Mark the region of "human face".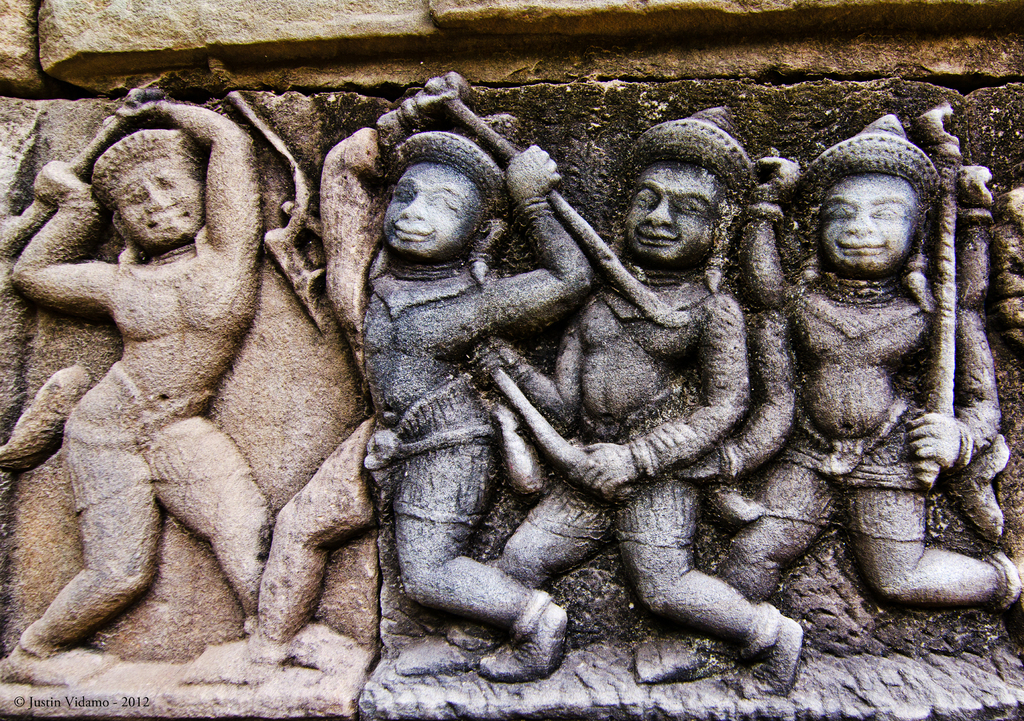
Region: 114,156,203,249.
